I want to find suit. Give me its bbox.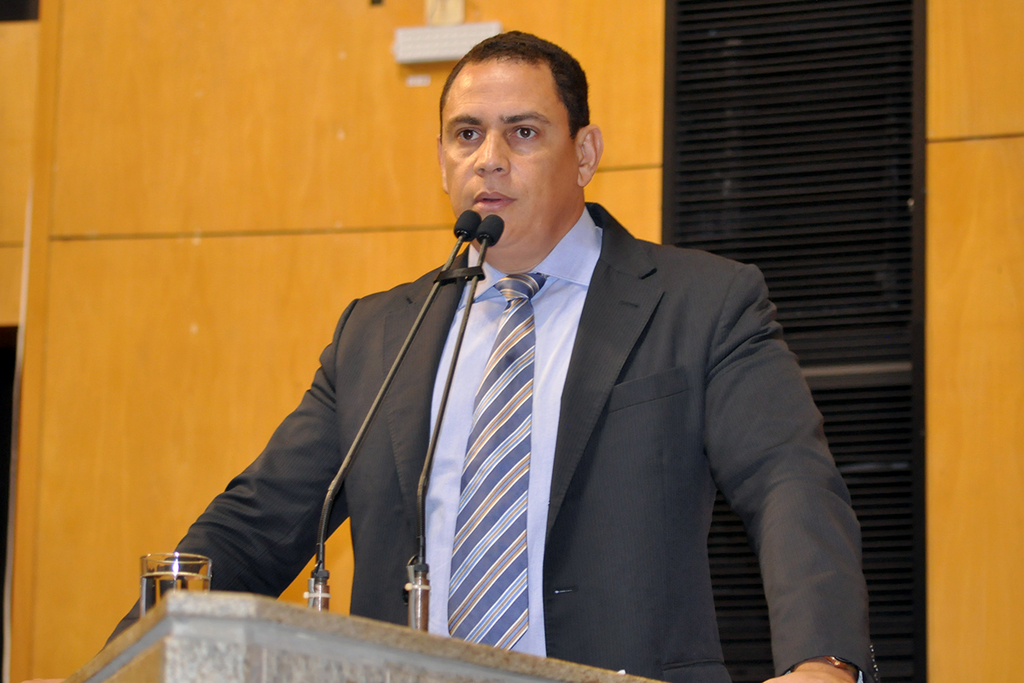
BBox(318, 164, 797, 668).
